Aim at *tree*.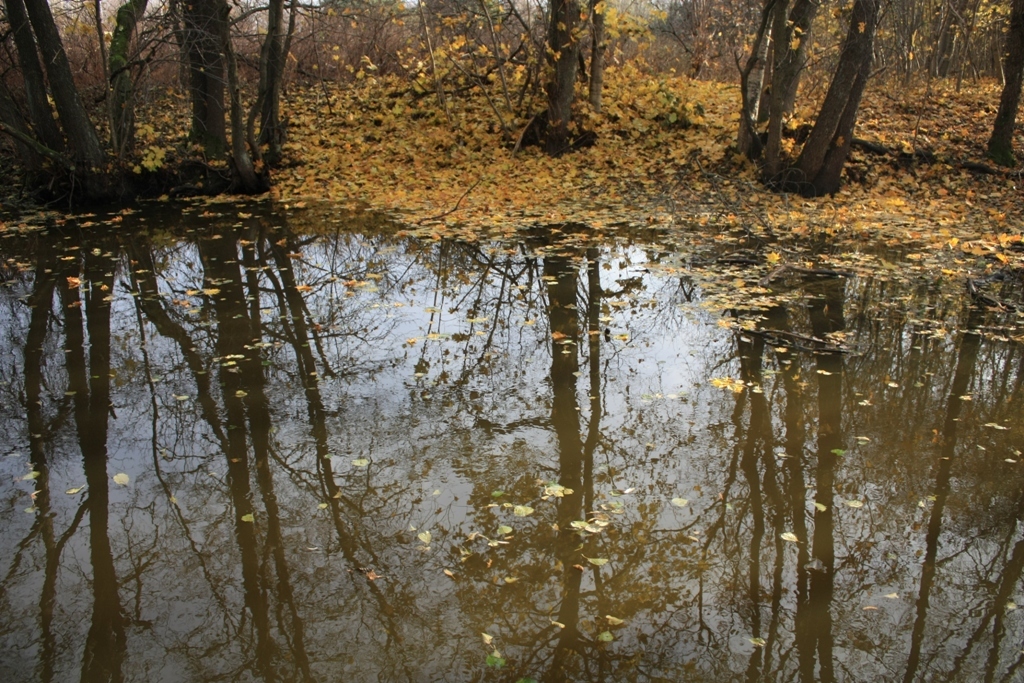
Aimed at (left=747, top=0, right=876, bottom=195).
